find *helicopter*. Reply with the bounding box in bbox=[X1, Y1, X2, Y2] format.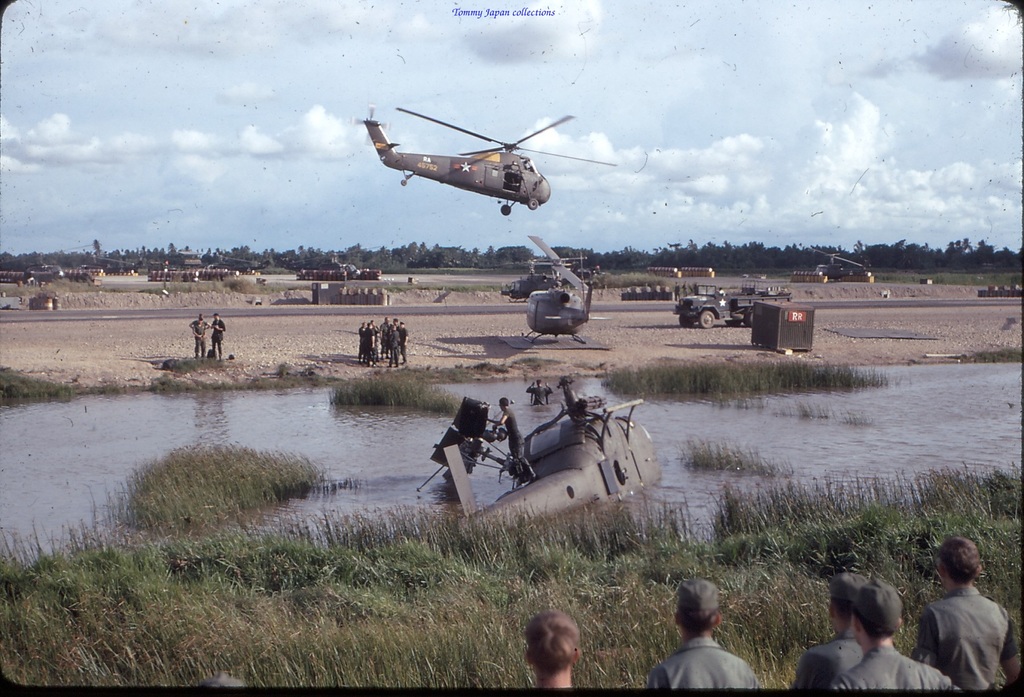
bbox=[346, 93, 594, 214].
